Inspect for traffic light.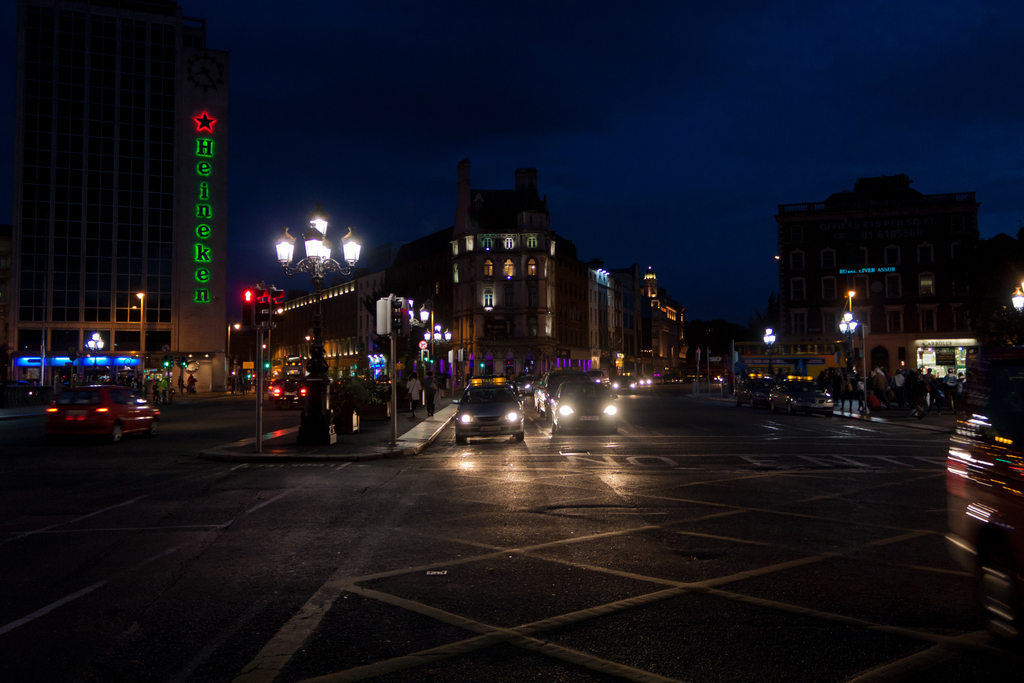
Inspection: {"x1": 392, "y1": 295, "x2": 404, "y2": 336}.
